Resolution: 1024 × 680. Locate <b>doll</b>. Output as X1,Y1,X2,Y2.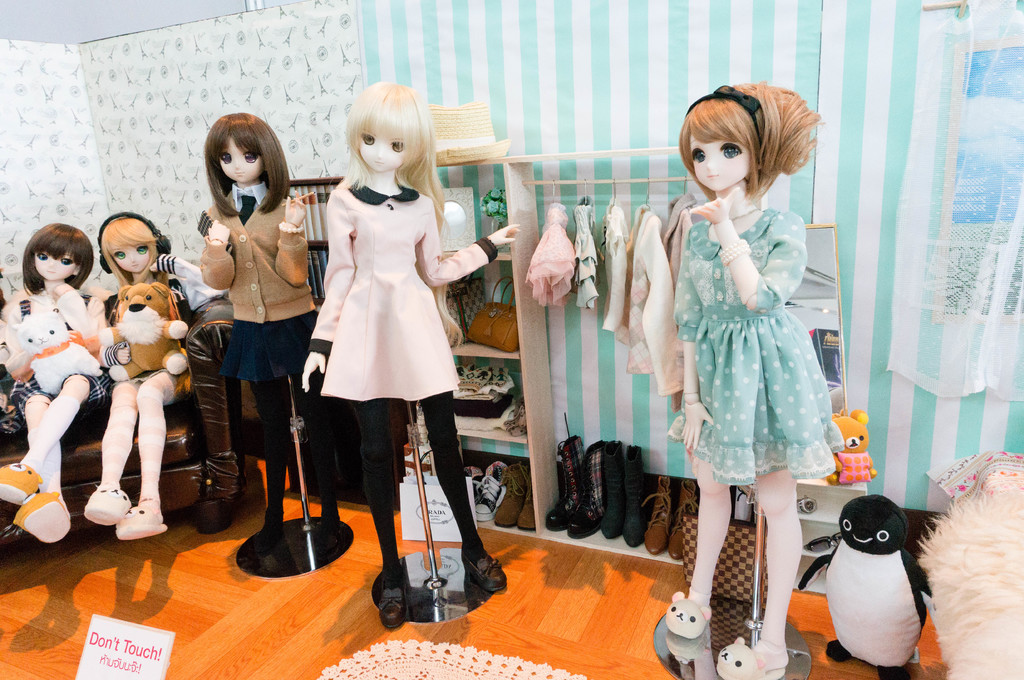
10,223,104,550.
